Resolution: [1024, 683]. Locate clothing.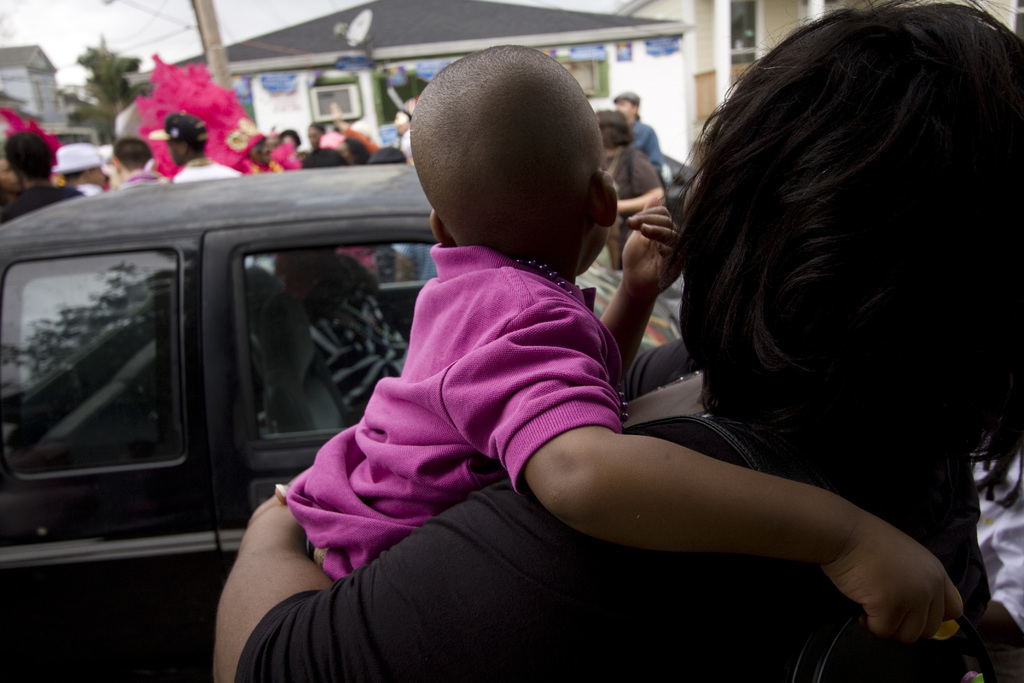
crop(114, 166, 169, 192).
